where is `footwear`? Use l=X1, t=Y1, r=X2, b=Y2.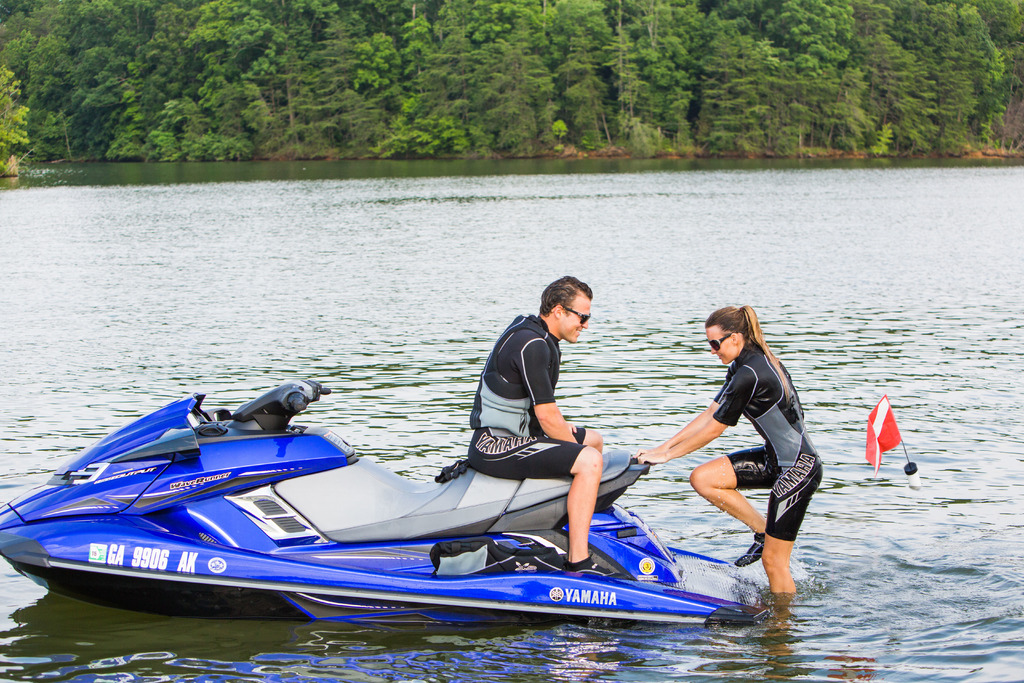
l=731, t=543, r=764, b=570.
